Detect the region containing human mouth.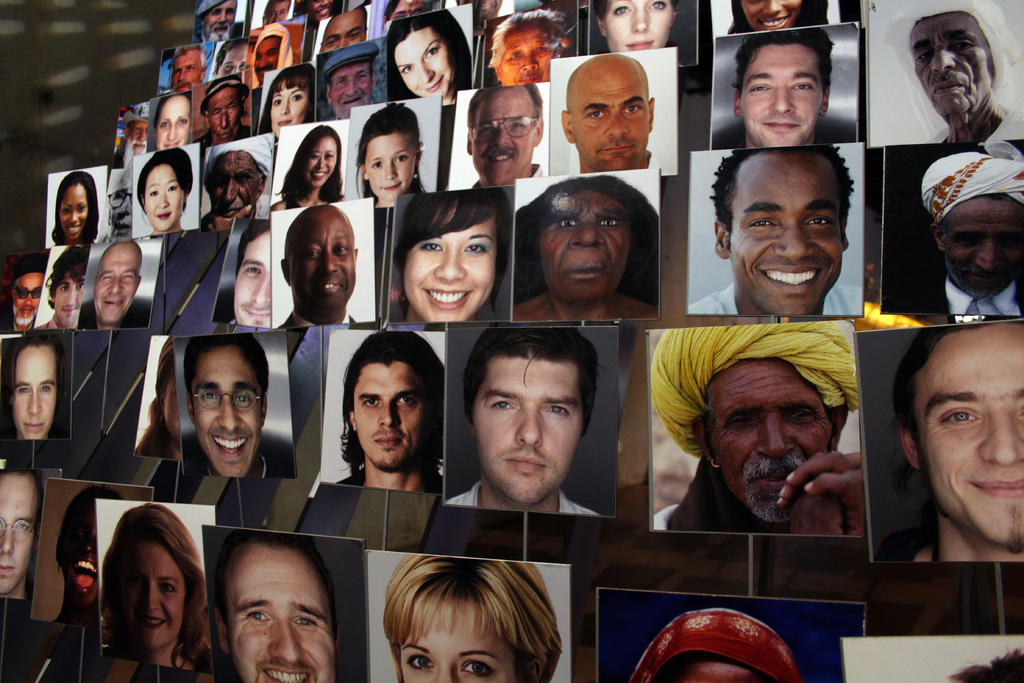
422,281,472,309.
